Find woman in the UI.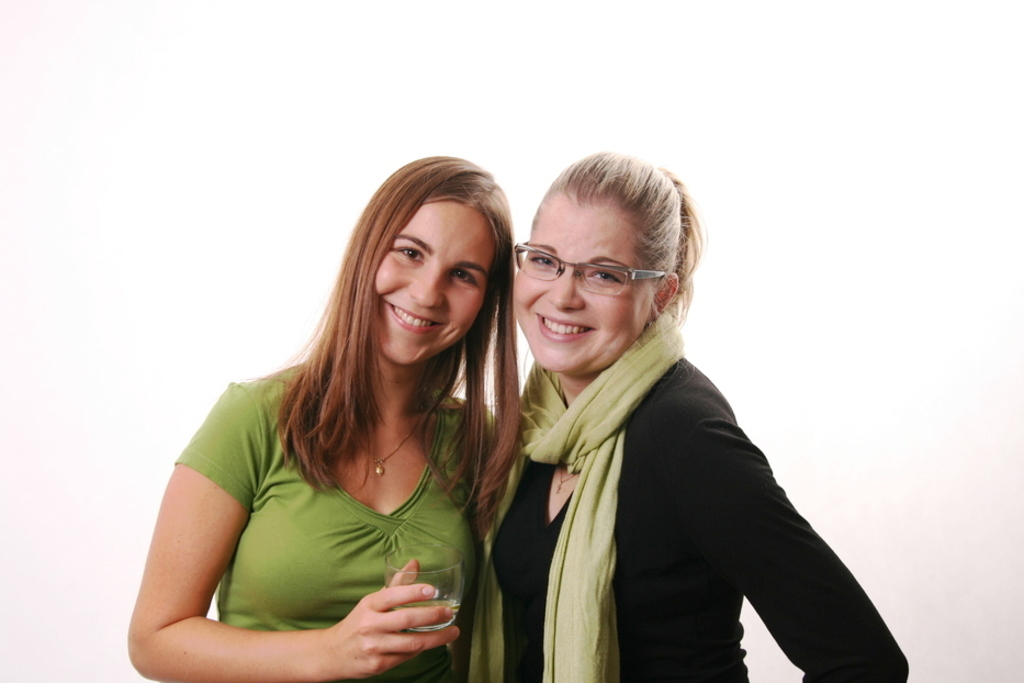
UI element at bbox=(130, 127, 545, 682).
